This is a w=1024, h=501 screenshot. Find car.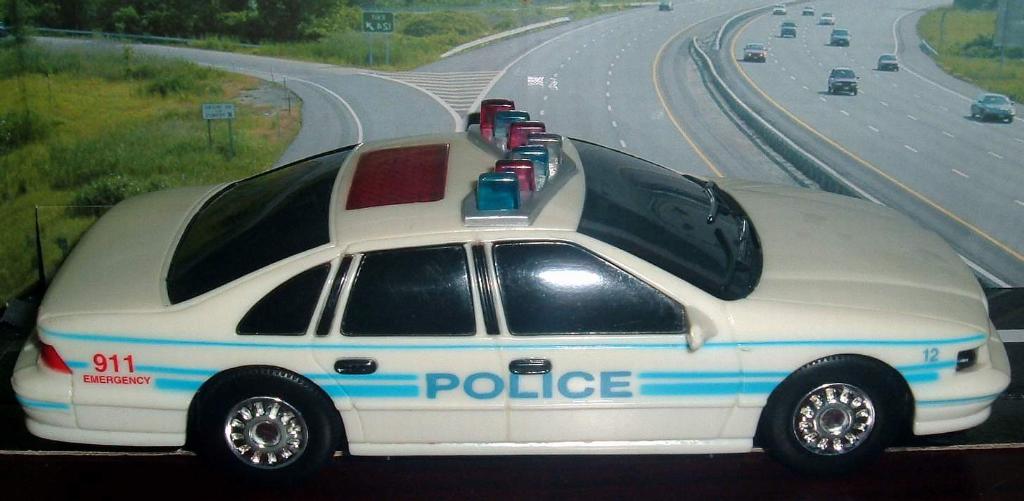
Bounding box: {"left": 13, "top": 82, "right": 992, "bottom": 484}.
